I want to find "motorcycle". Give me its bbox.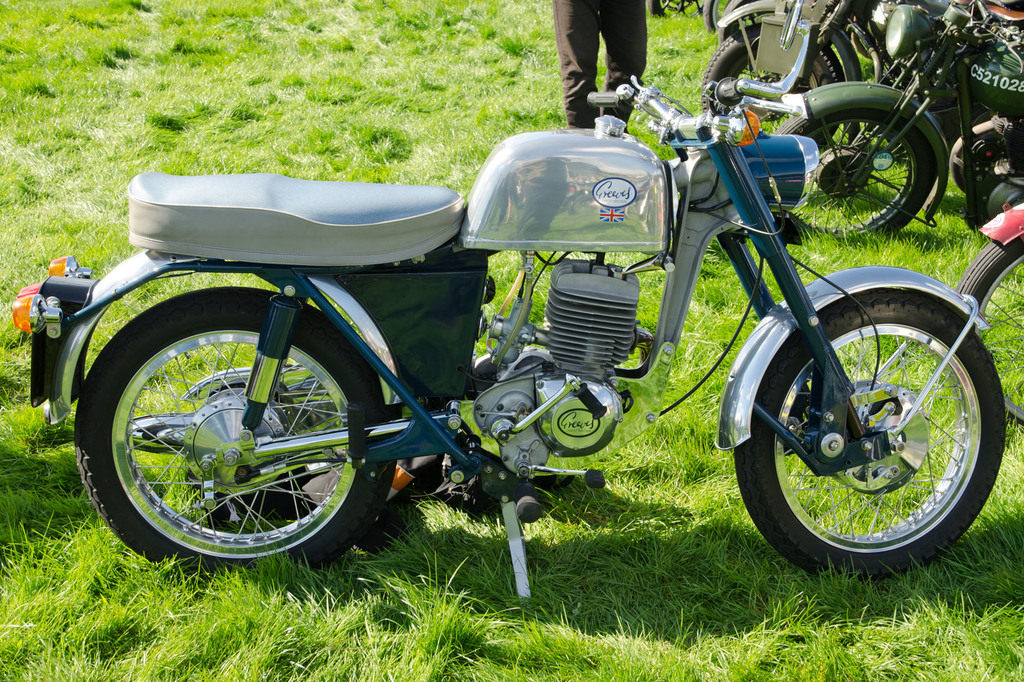
<box>651,0,703,25</box>.
